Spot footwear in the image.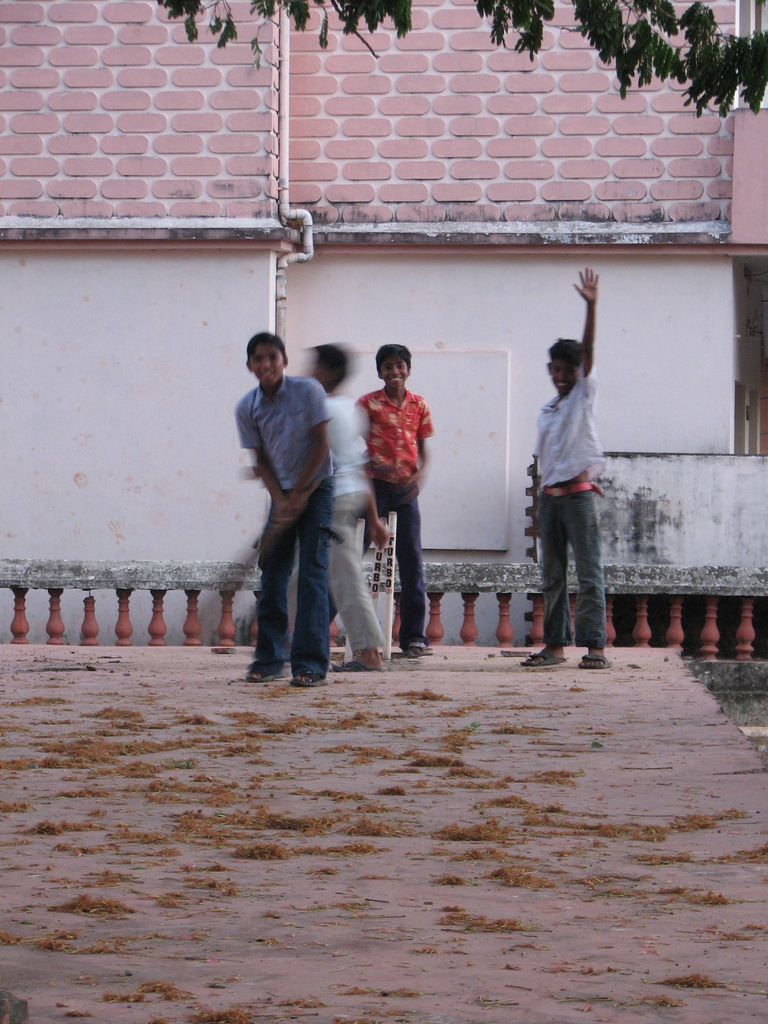
footwear found at 244 666 276 687.
